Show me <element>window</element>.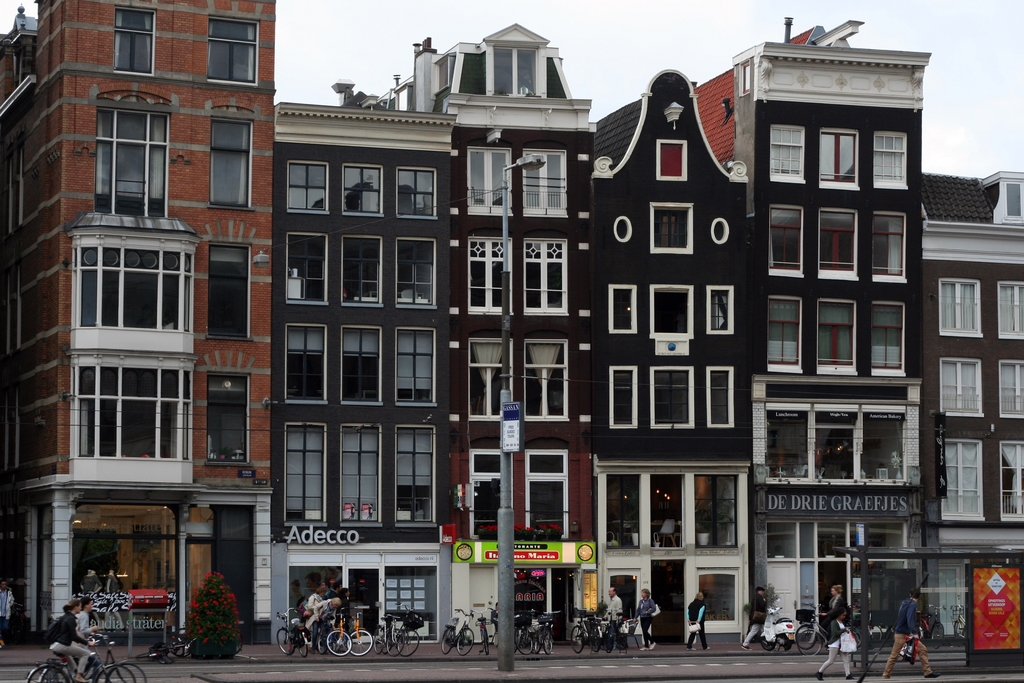
<element>window</element> is here: rect(97, 89, 168, 220).
